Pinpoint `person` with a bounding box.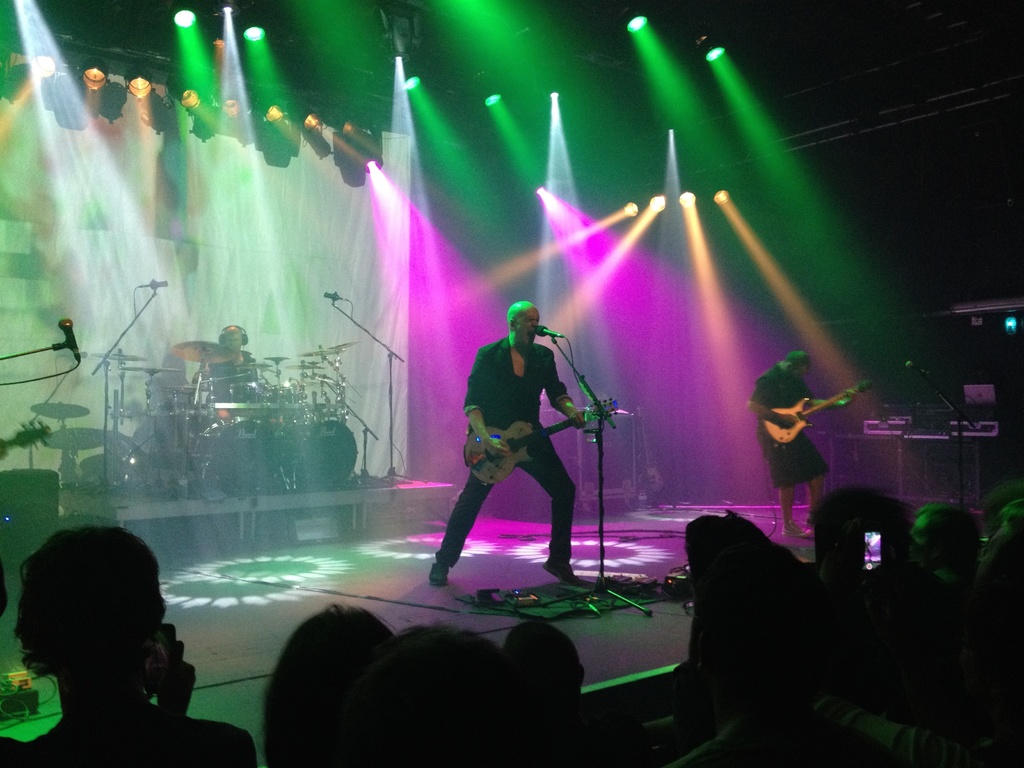
(748, 349, 856, 538).
